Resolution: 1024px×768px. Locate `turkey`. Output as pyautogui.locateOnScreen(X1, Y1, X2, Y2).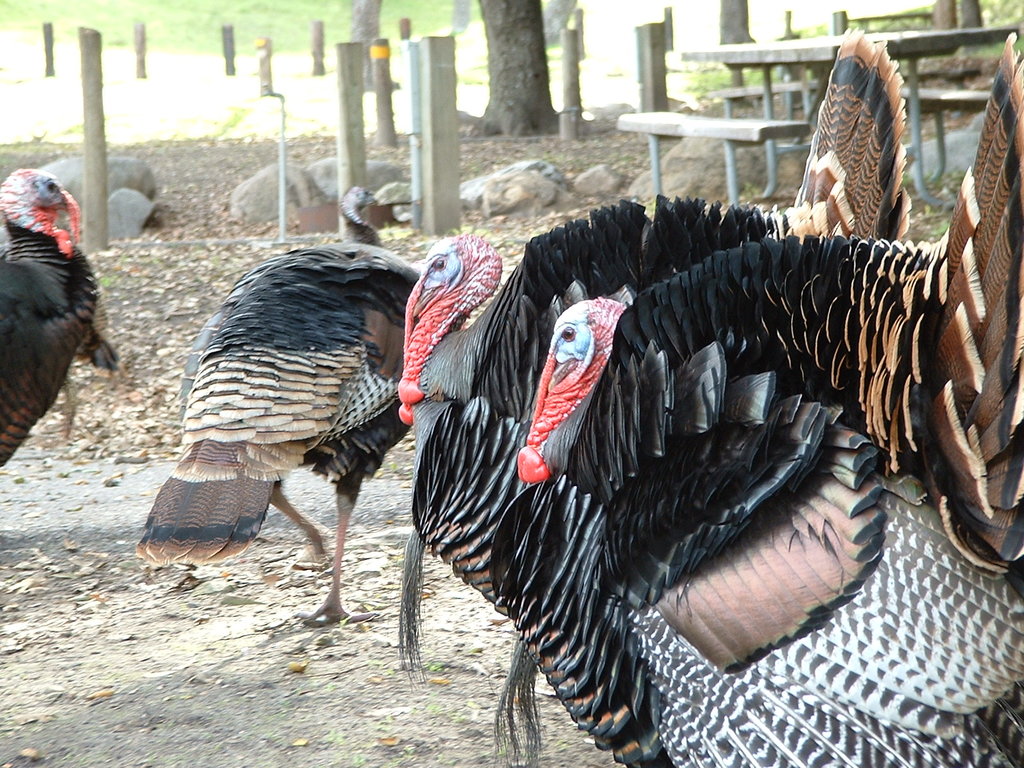
pyautogui.locateOnScreen(133, 246, 472, 628).
